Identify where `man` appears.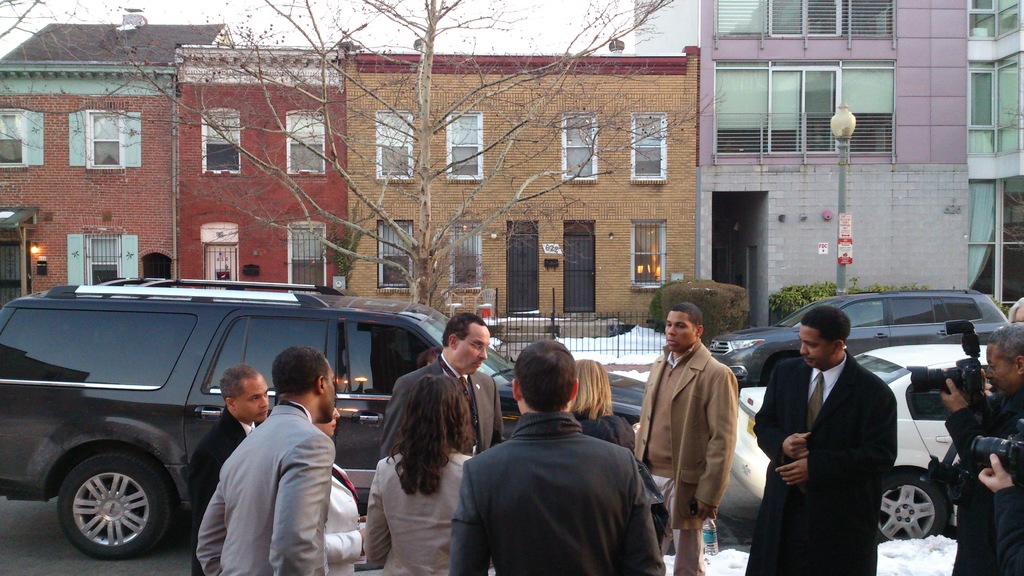
Appears at box(189, 368, 269, 575).
